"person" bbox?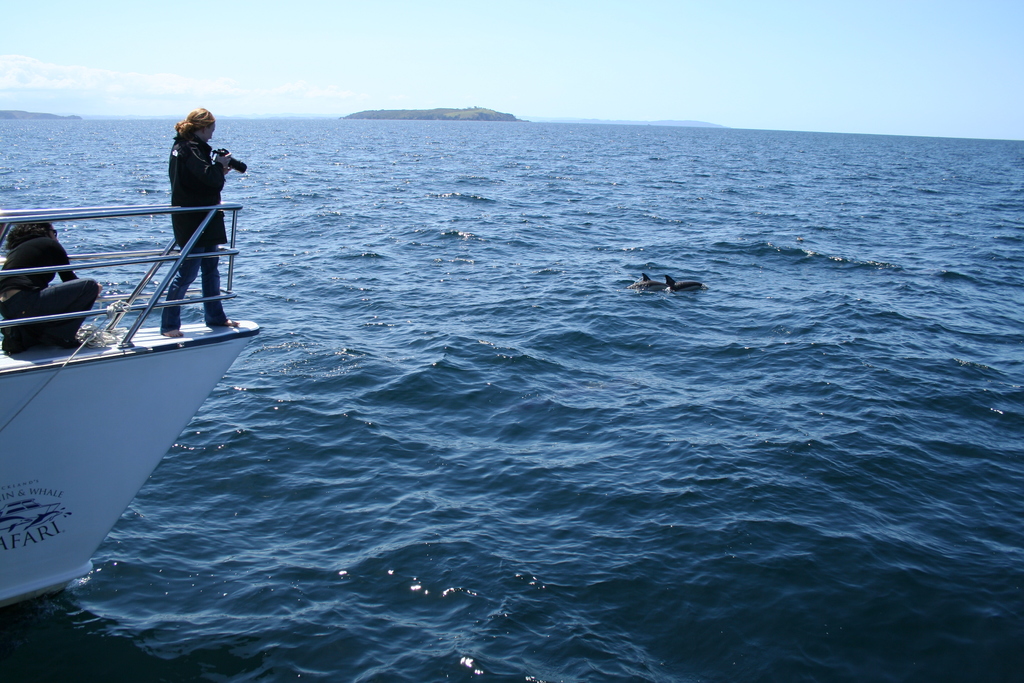
(x1=147, y1=101, x2=241, y2=342)
